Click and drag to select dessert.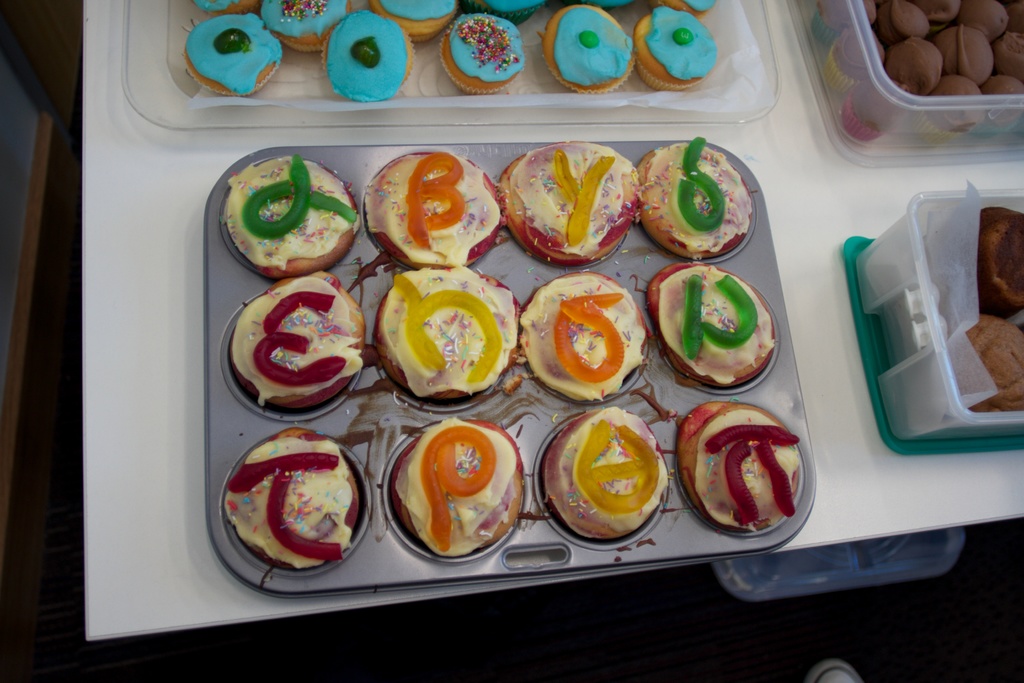
Selection: region(660, 0, 717, 19).
